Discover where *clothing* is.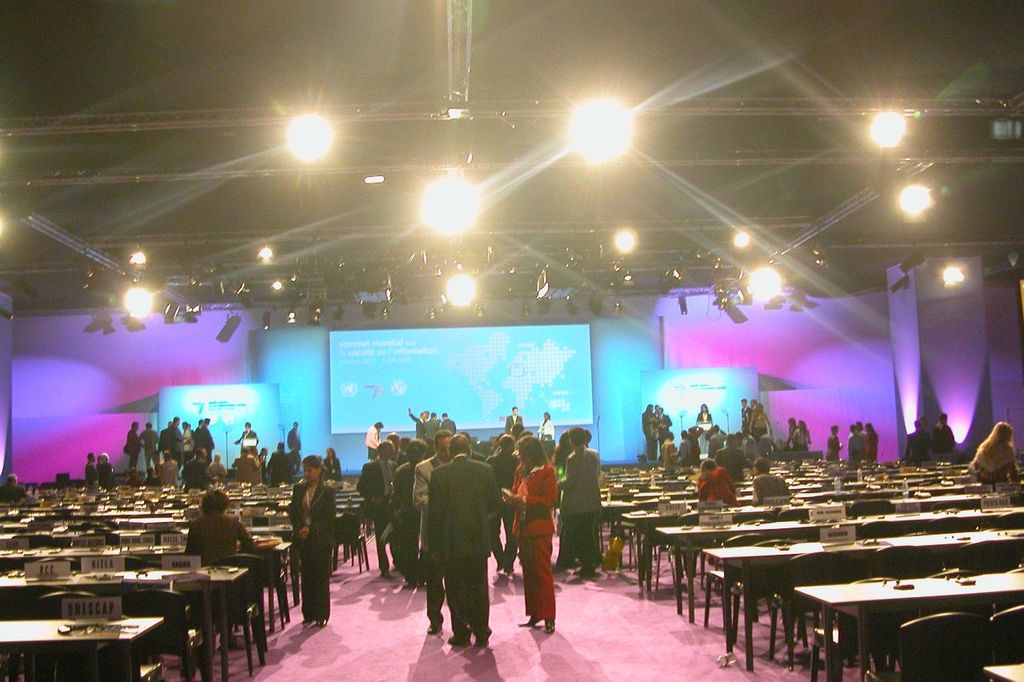
Discovered at box=[388, 466, 421, 562].
